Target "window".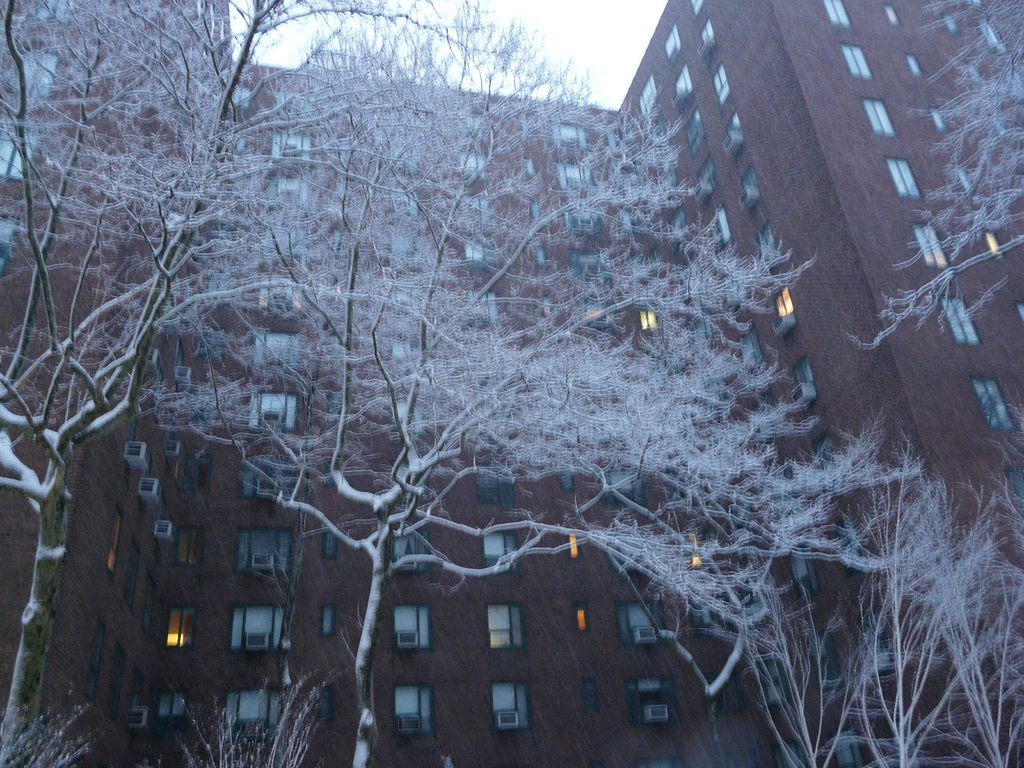
Target region: (887,159,920,198).
